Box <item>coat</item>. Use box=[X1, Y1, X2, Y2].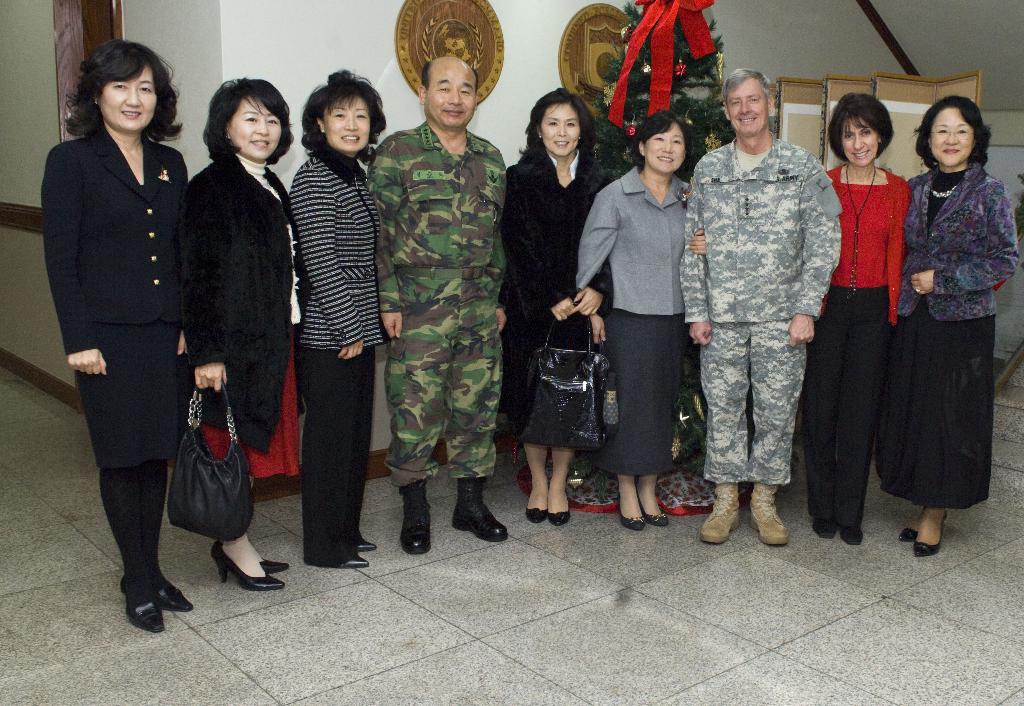
box=[896, 163, 1020, 328].
